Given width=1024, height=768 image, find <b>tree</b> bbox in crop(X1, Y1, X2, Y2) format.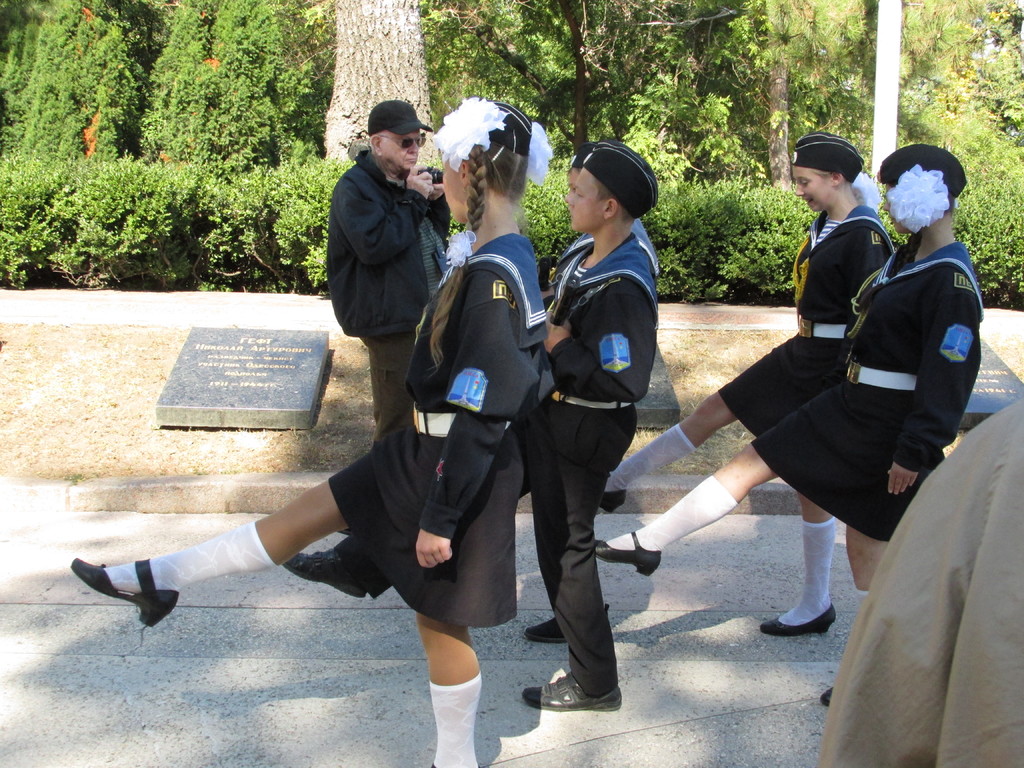
crop(323, 0, 433, 173).
